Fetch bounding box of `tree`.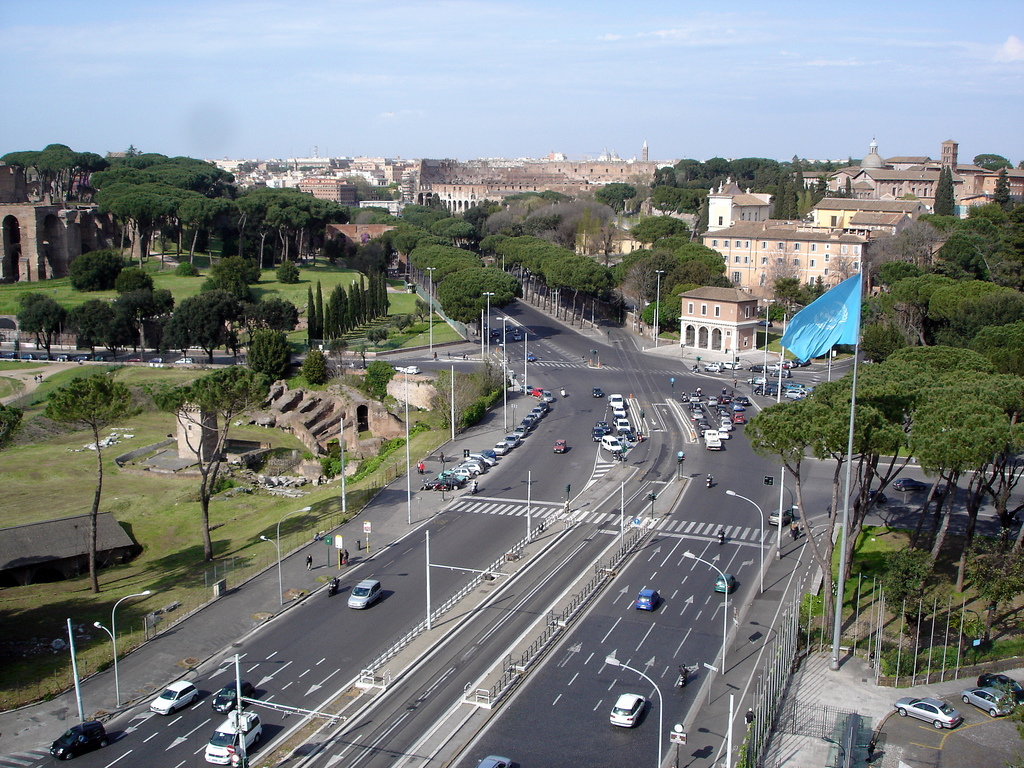
Bbox: [x1=40, y1=375, x2=149, y2=599].
